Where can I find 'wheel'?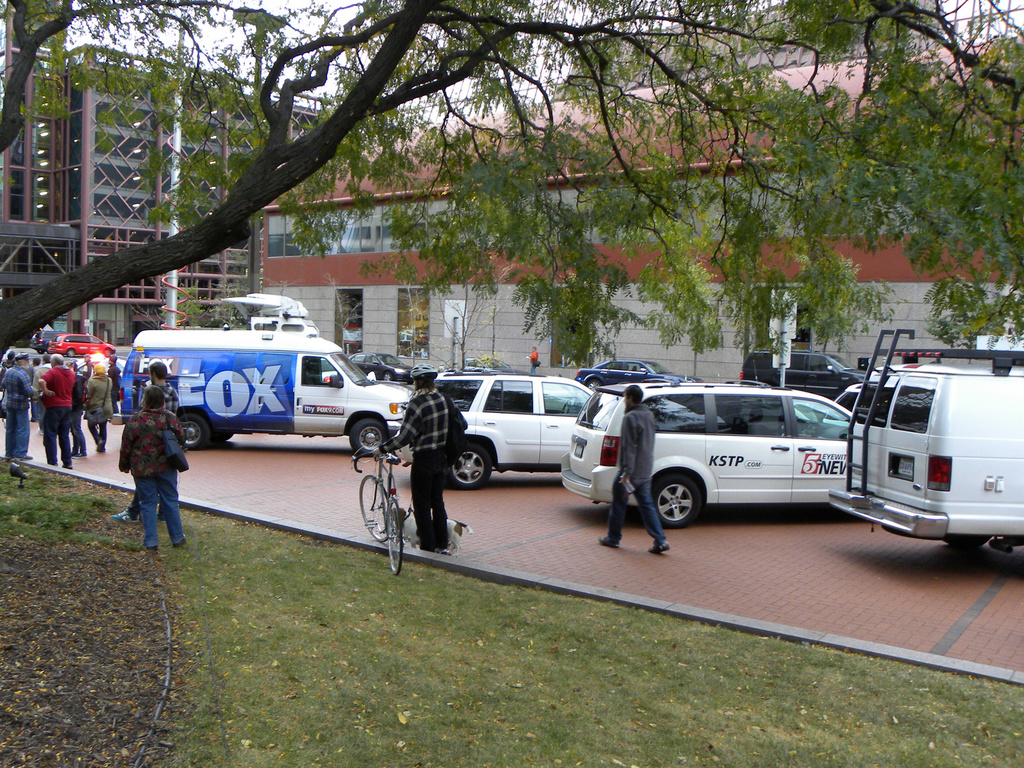
You can find it at 947,535,993,547.
